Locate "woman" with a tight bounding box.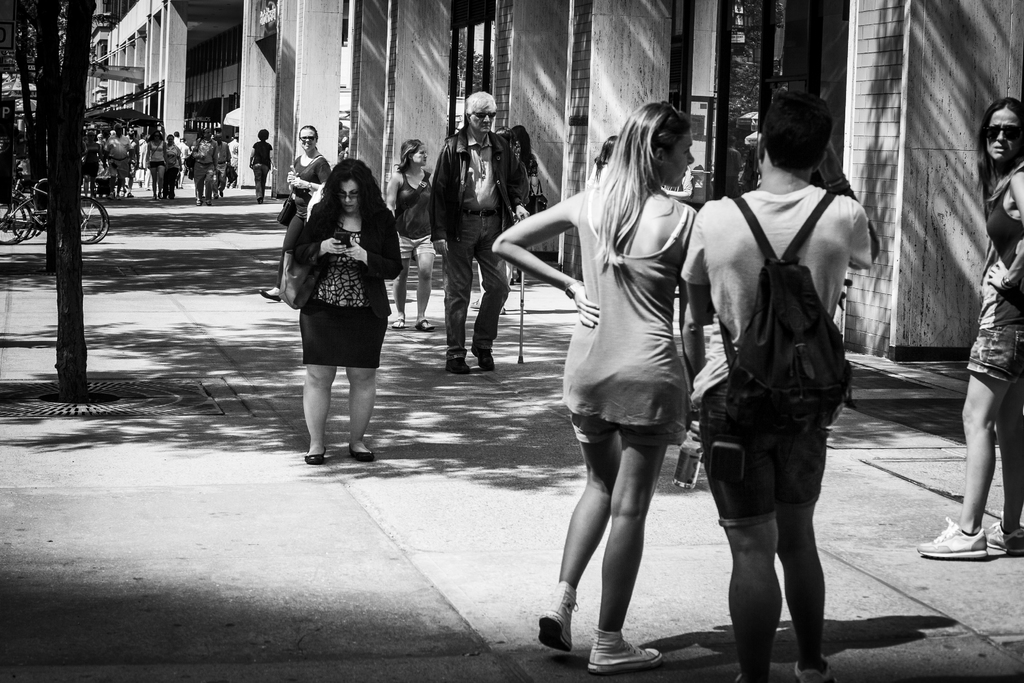
rect(85, 133, 104, 199).
